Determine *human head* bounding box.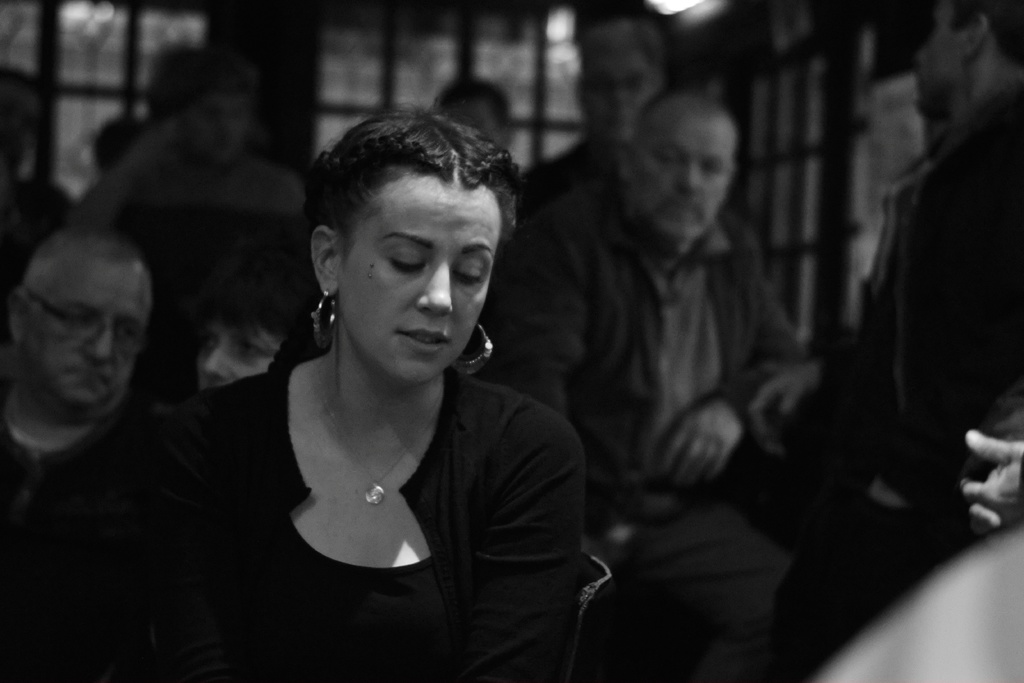
Determined: 4, 226, 152, 411.
